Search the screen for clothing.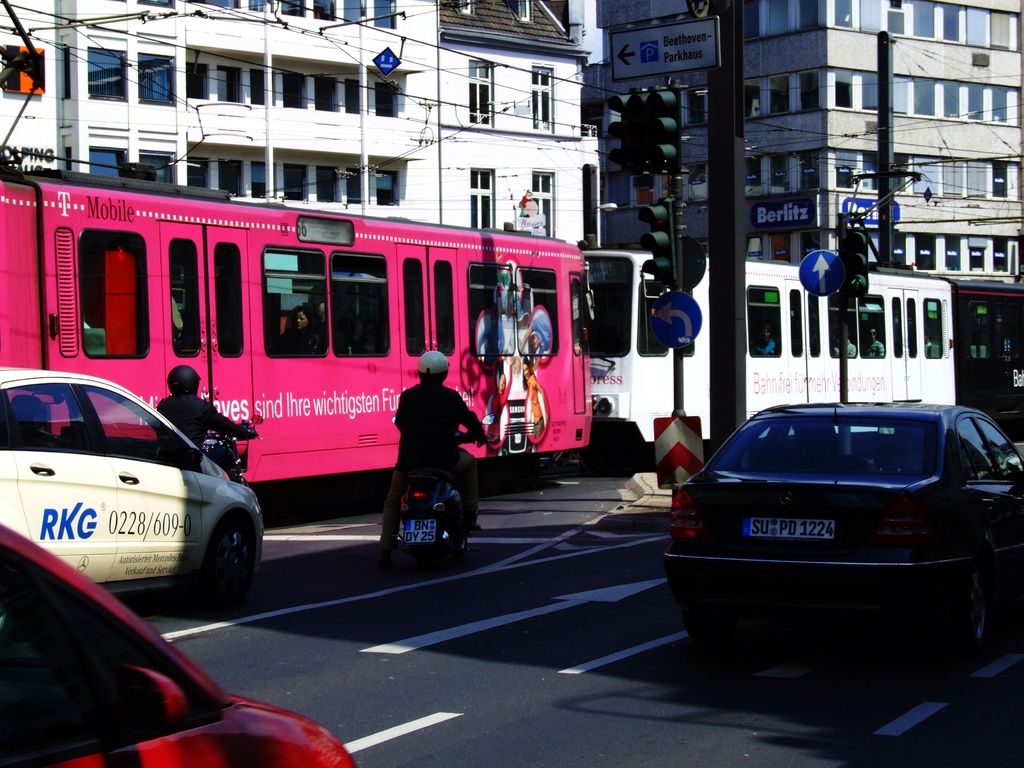
Found at left=826, top=341, right=854, bottom=362.
